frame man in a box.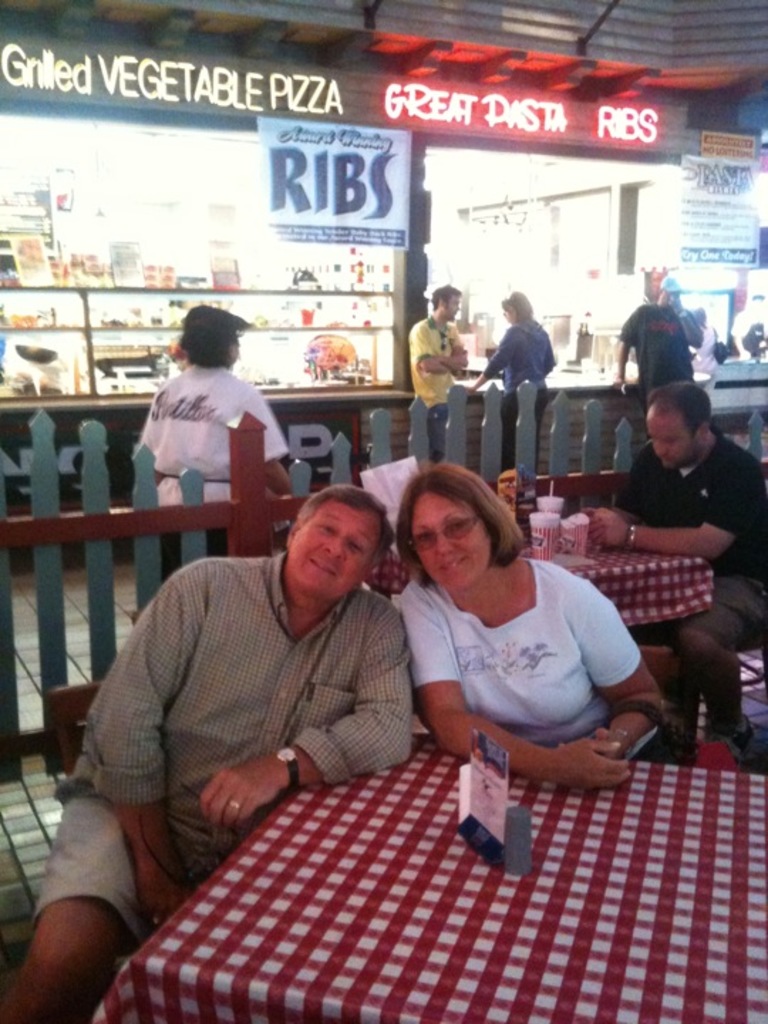
{"left": 0, "top": 484, "right": 417, "bottom": 1023}.
